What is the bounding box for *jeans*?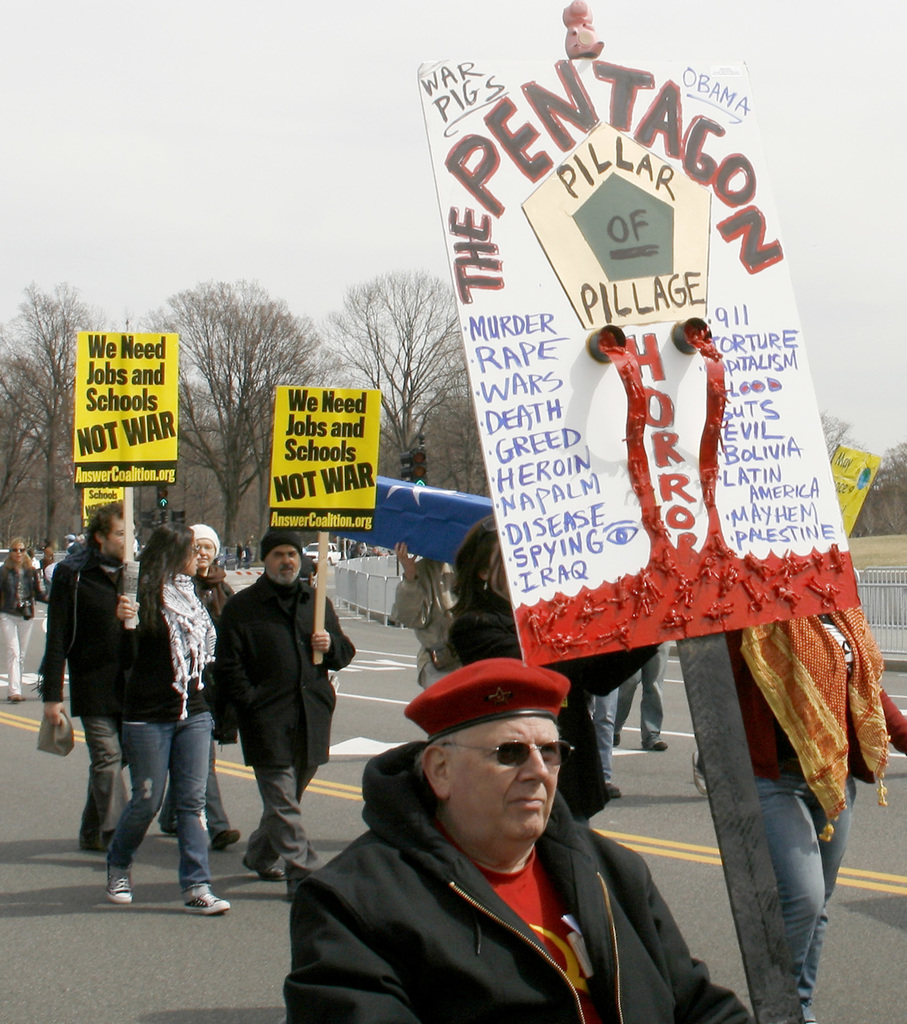
box(0, 598, 38, 691).
